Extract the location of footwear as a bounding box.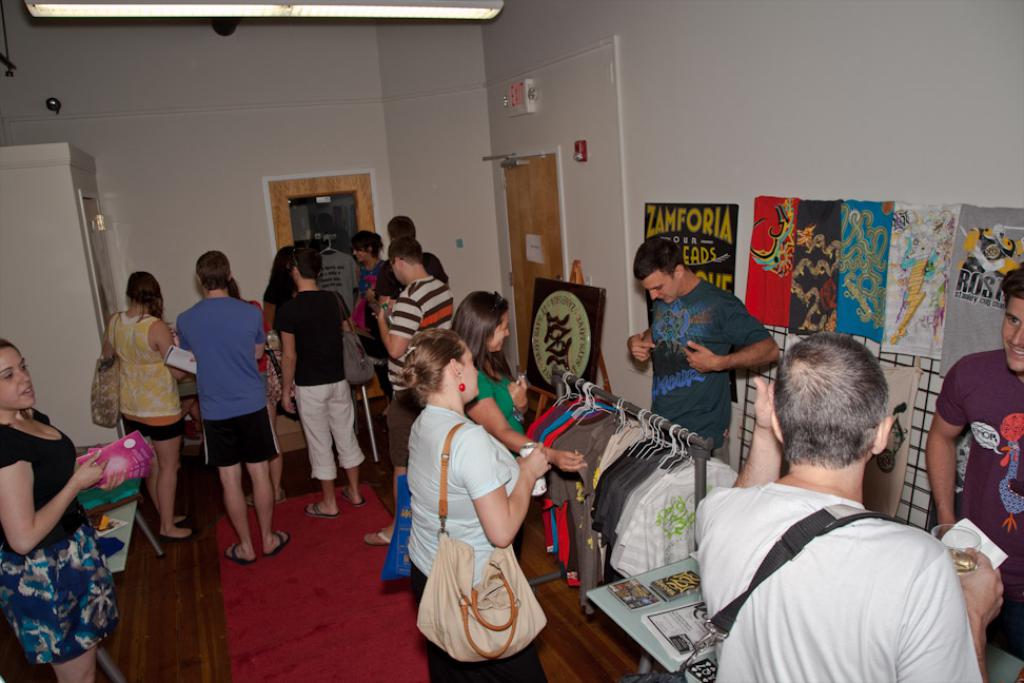
{"x1": 362, "y1": 526, "x2": 393, "y2": 545}.
